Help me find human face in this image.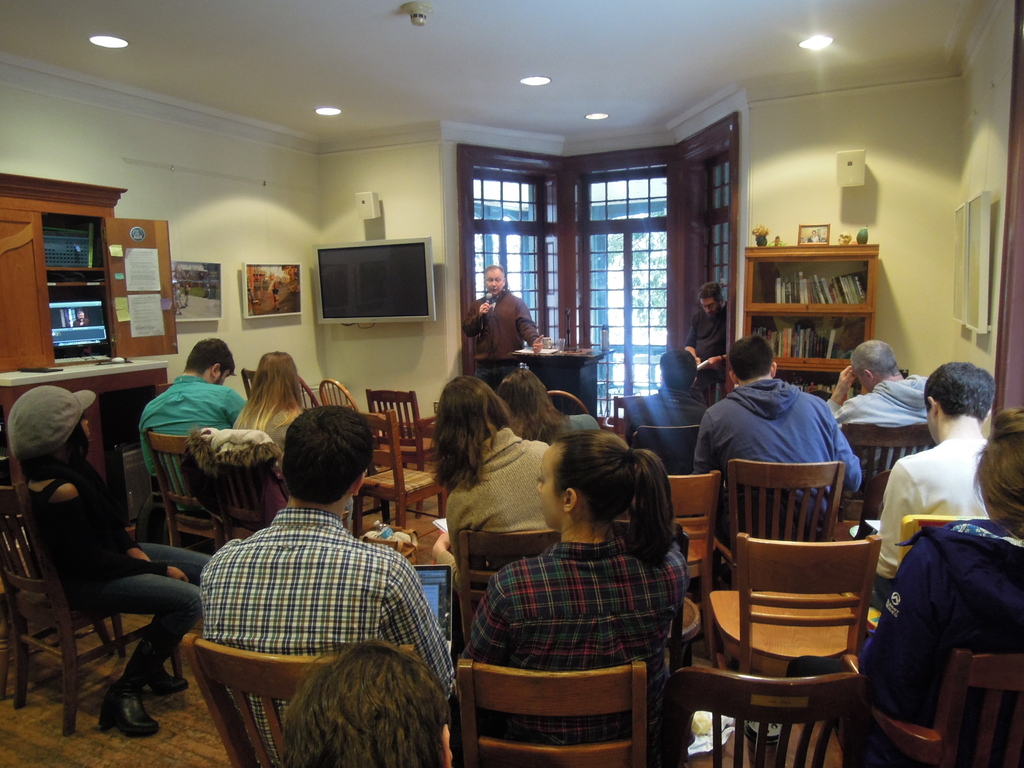
Found it: detection(701, 298, 719, 316).
